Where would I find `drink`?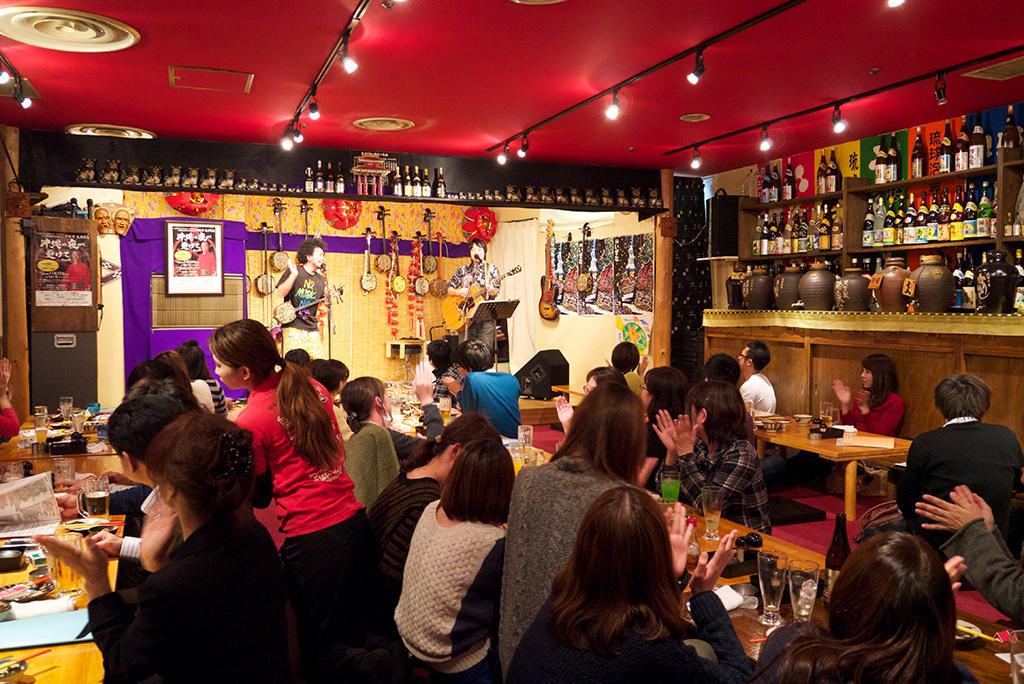
At 433:169:448:198.
